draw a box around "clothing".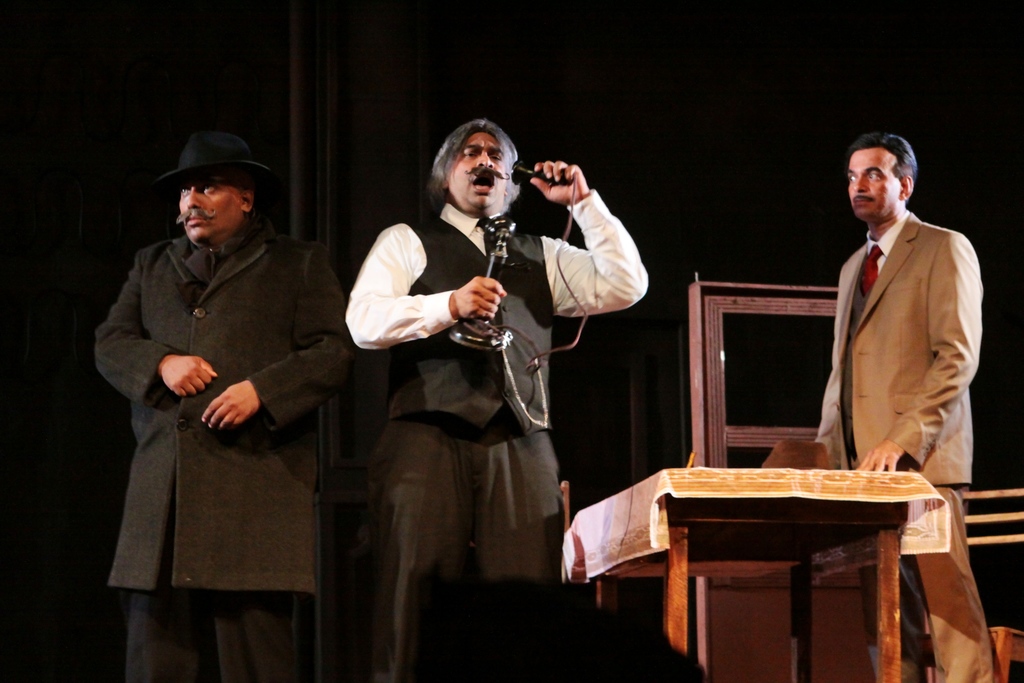
l=811, t=209, r=996, b=682.
